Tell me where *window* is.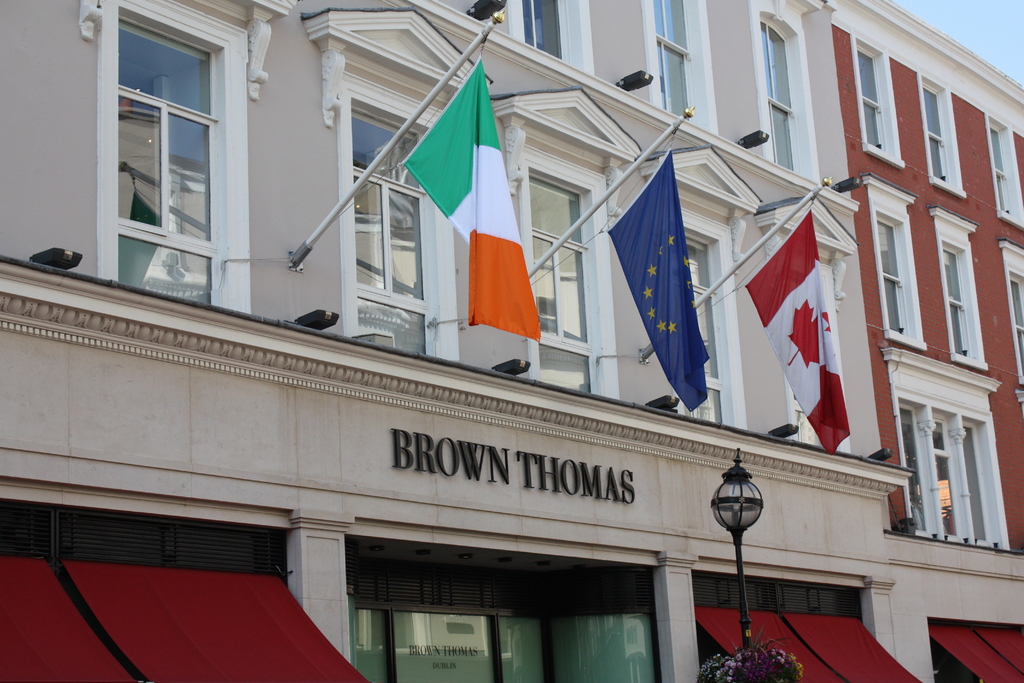
*window* is at 883, 347, 1015, 550.
